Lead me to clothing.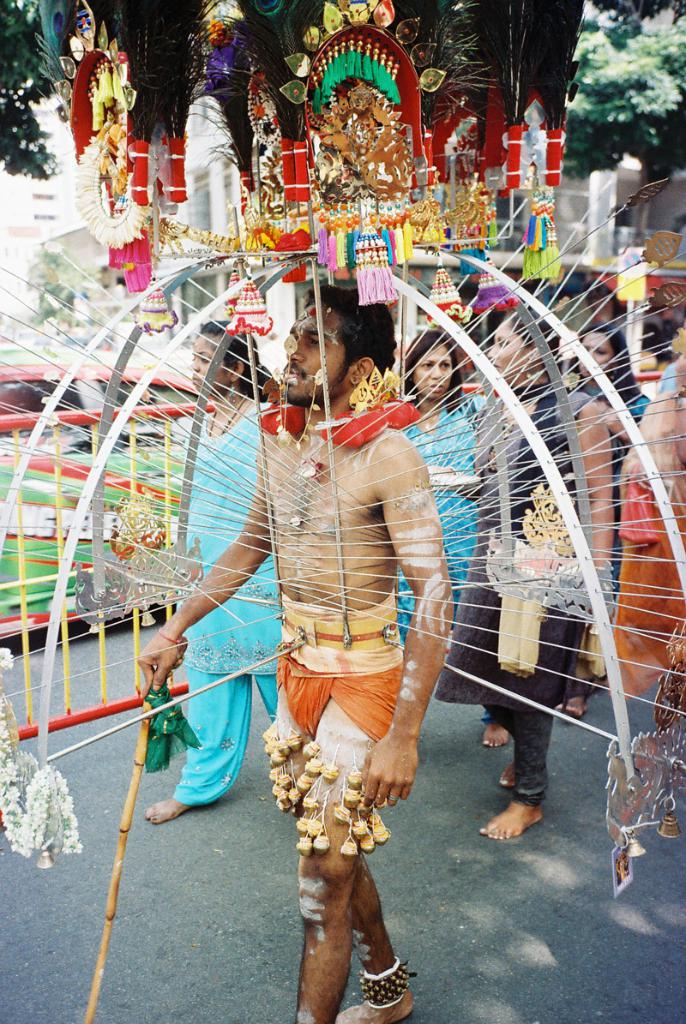
Lead to [478, 363, 583, 804].
